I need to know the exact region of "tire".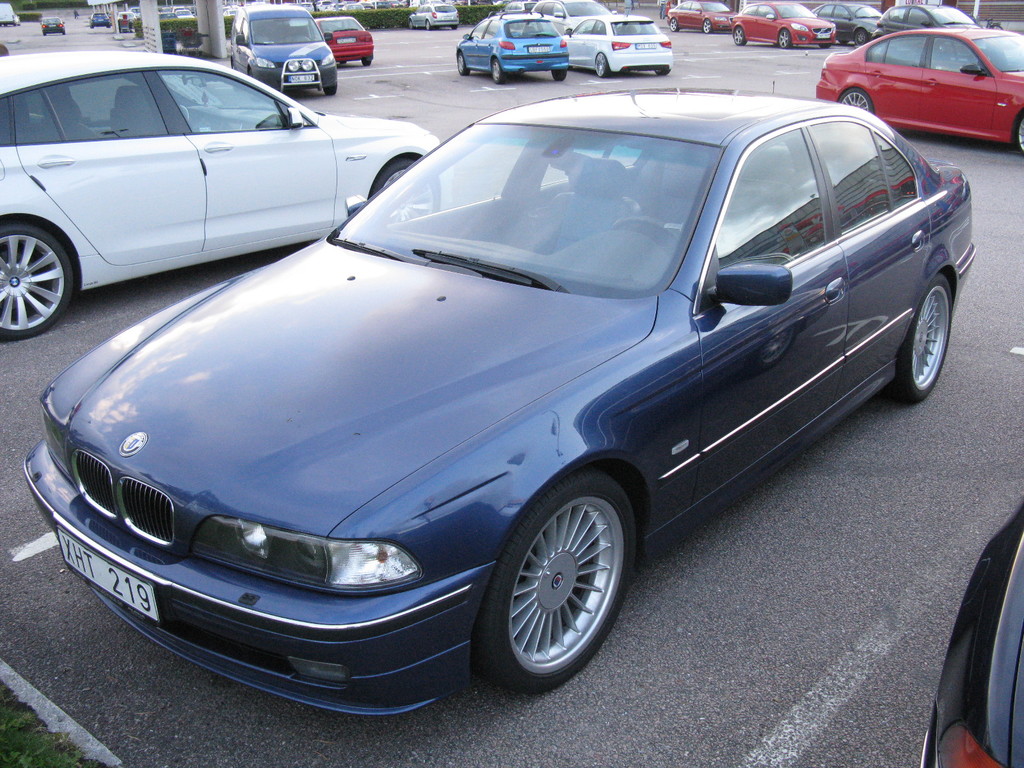
Region: [x1=730, y1=24, x2=745, y2=42].
